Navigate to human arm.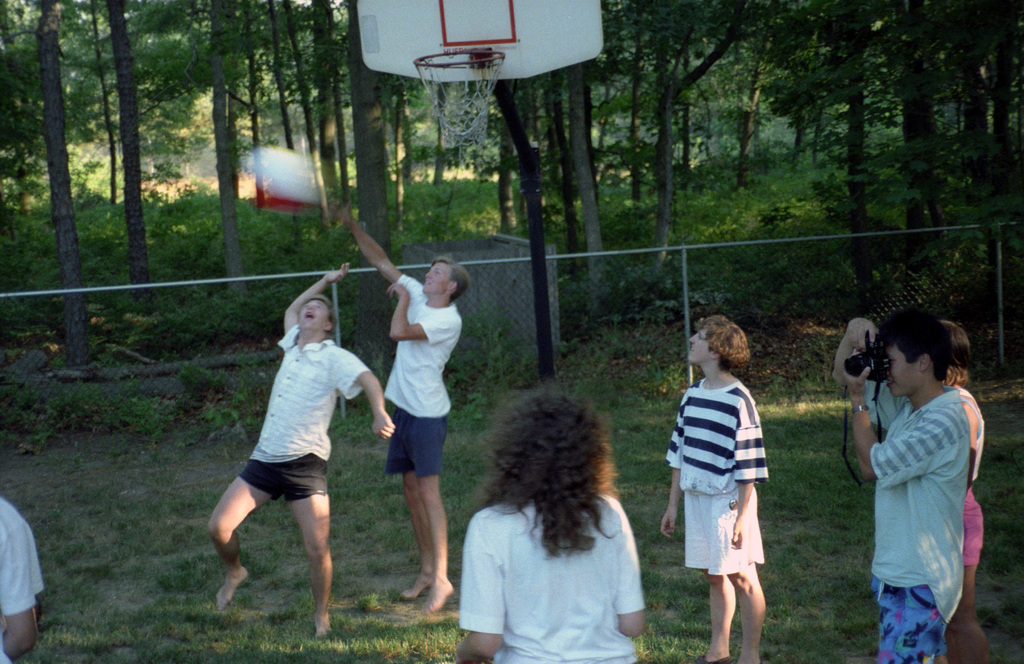
Navigation target: {"x1": 0, "y1": 499, "x2": 40, "y2": 662}.
